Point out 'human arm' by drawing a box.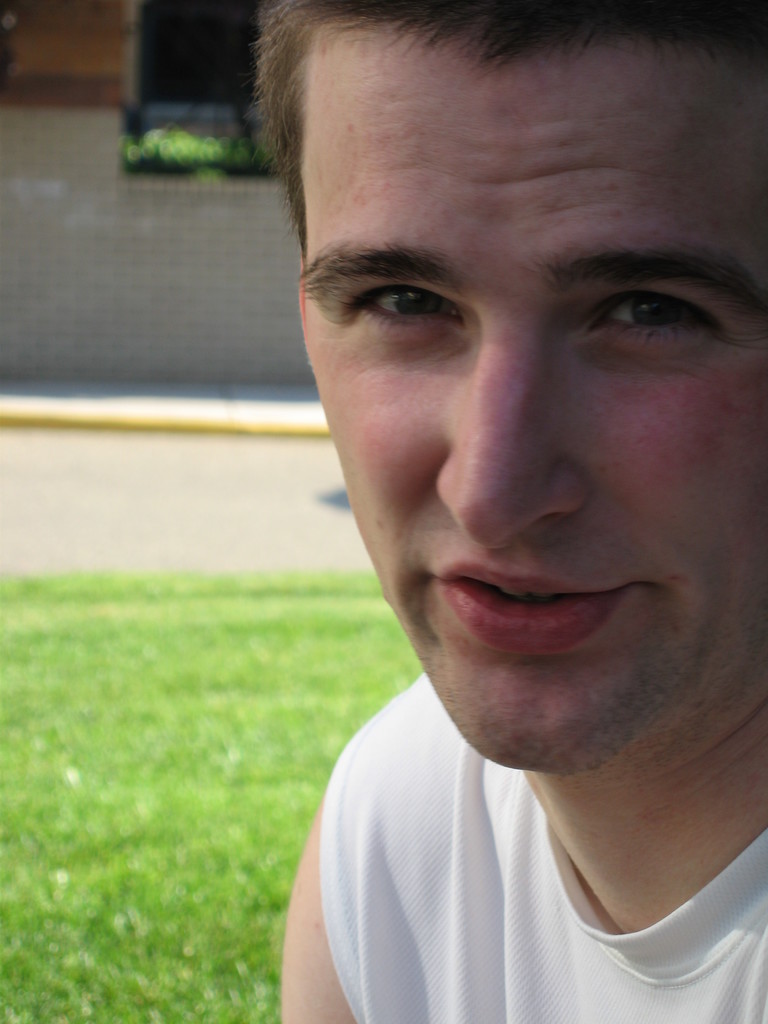
BBox(279, 708, 473, 1014).
